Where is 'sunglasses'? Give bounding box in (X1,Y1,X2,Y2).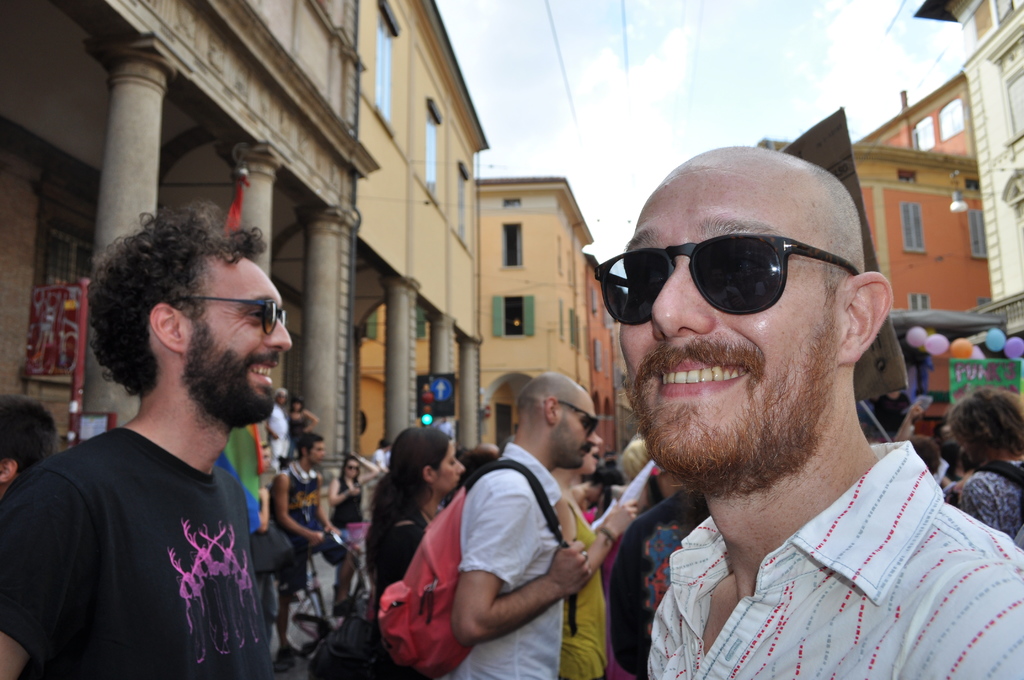
(166,298,289,339).
